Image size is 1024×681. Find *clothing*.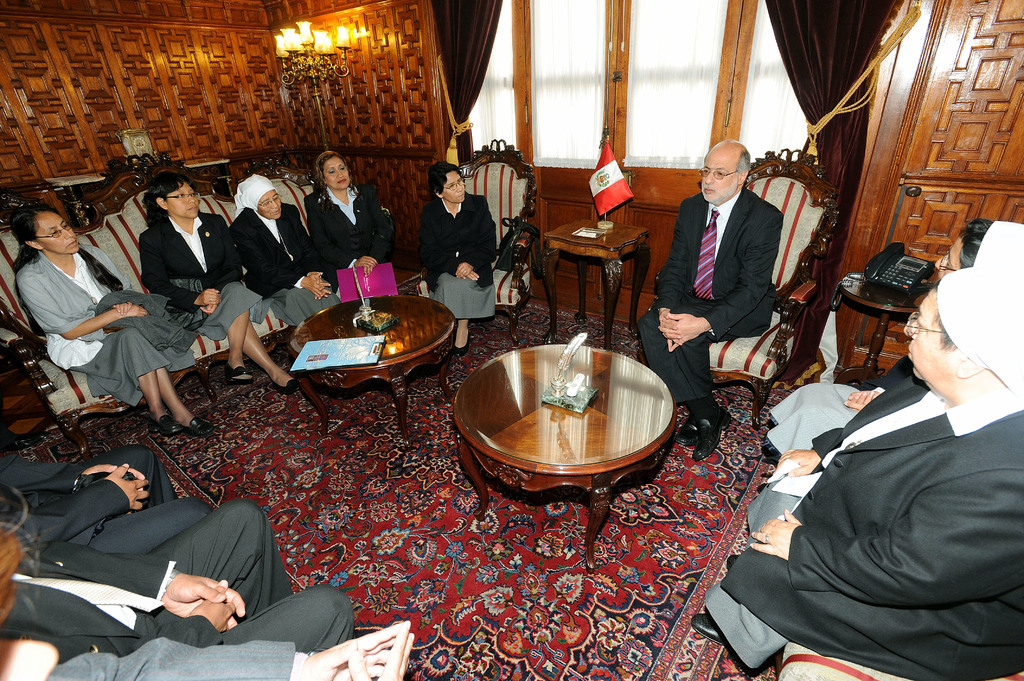
(0,455,209,555).
